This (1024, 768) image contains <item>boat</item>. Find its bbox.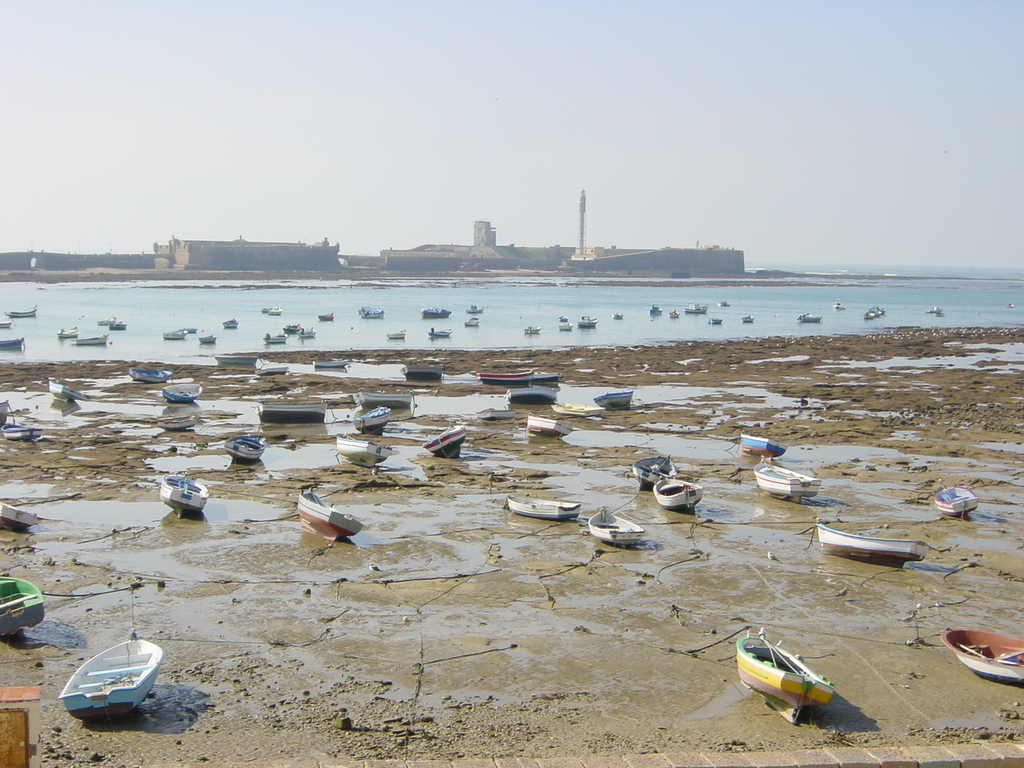
(left=938, top=624, right=1023, bottom=685).
